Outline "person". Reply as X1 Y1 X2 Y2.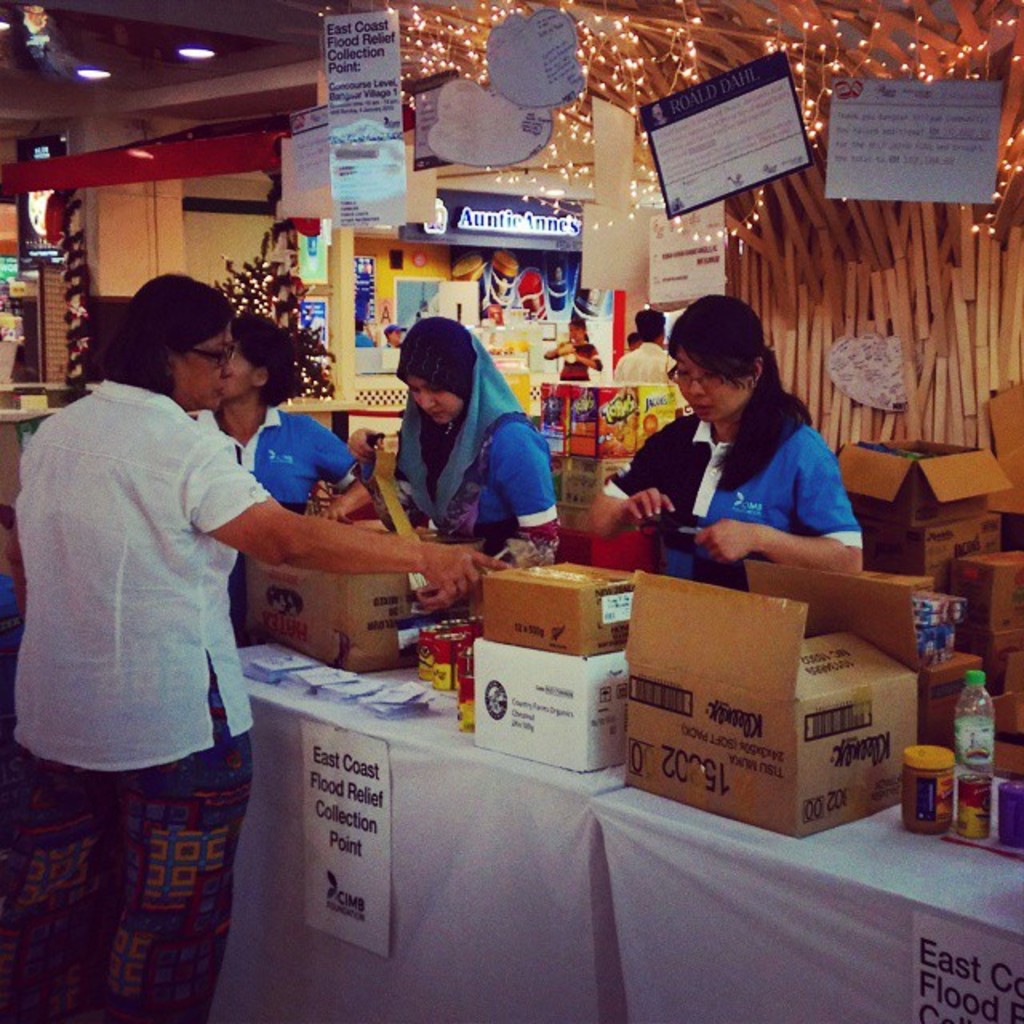
619 304 685 384.
